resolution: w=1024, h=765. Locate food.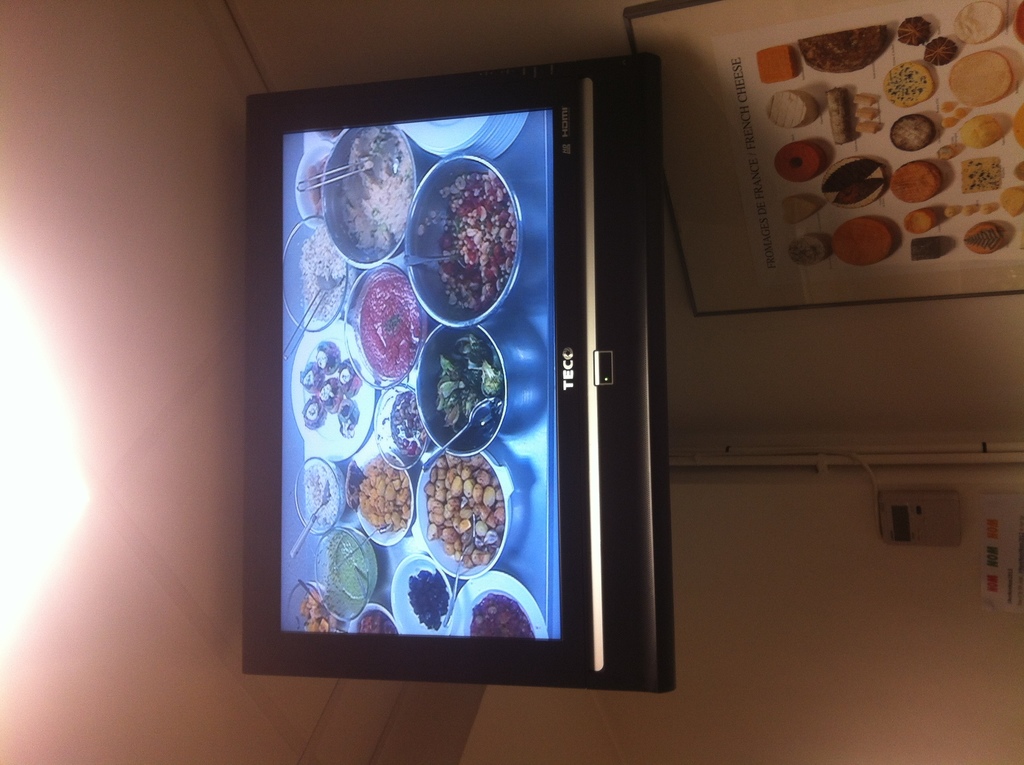
bbox=[783, 188, 828, 236].
